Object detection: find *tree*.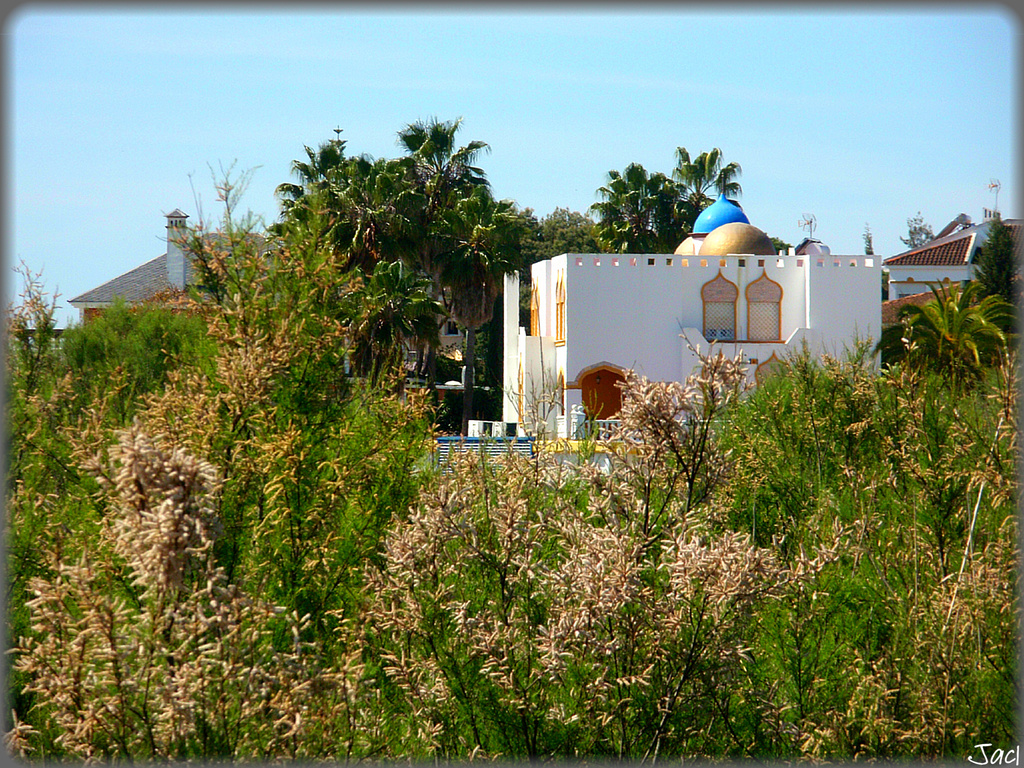
bbox=(256, 110, 620, 420).
